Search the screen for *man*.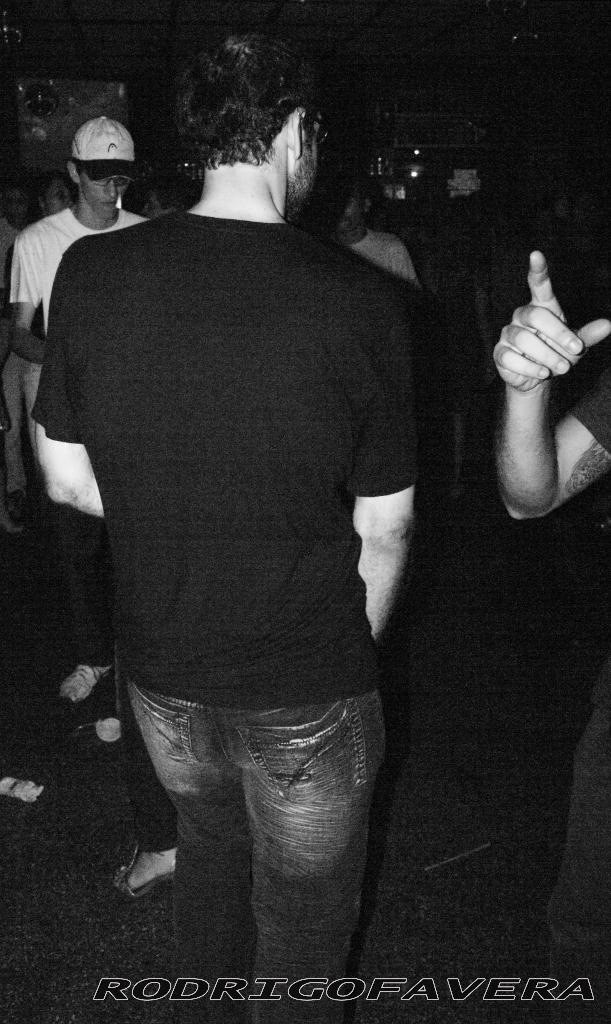
Found at BBox(13, 106, 151, 739).
